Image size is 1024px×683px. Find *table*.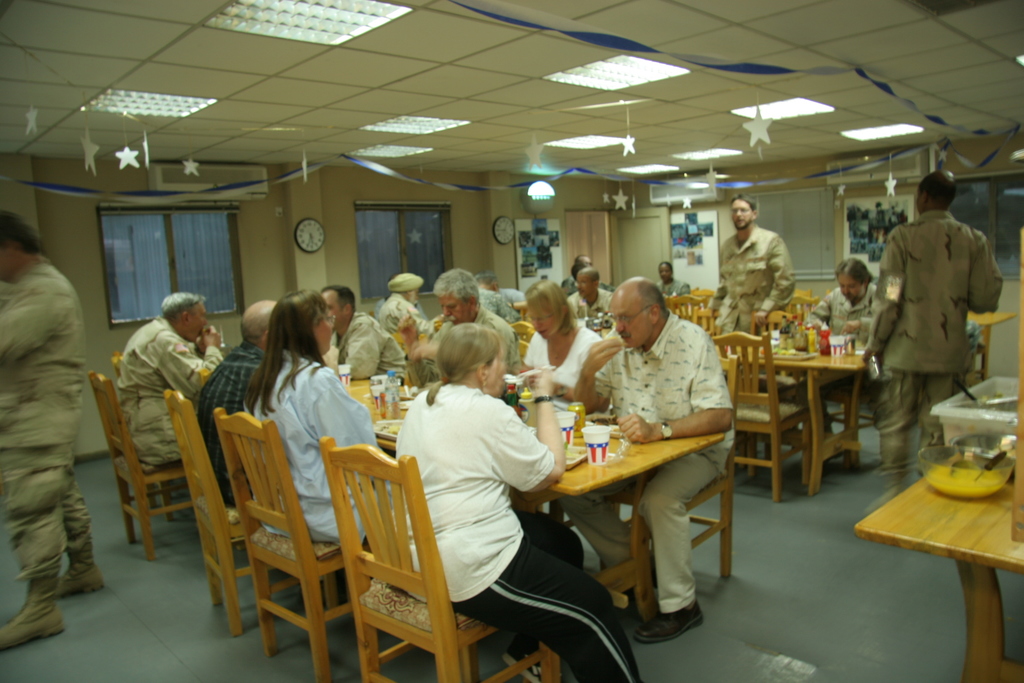
Rect(346, 371, 370, 408).
